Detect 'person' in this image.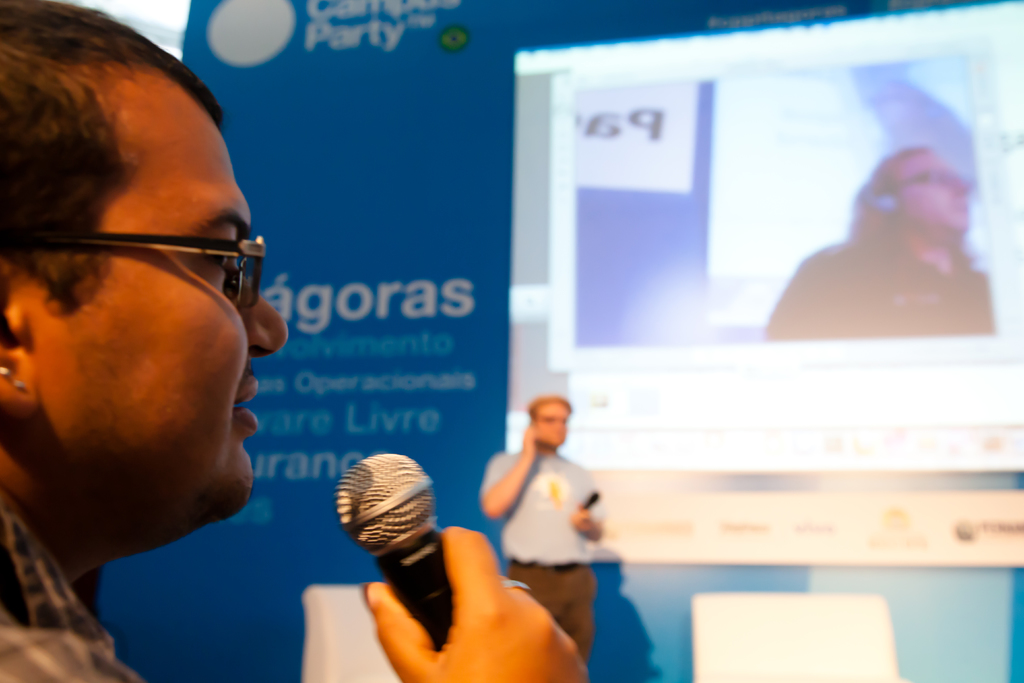
Detection: 479,395,599,658.
